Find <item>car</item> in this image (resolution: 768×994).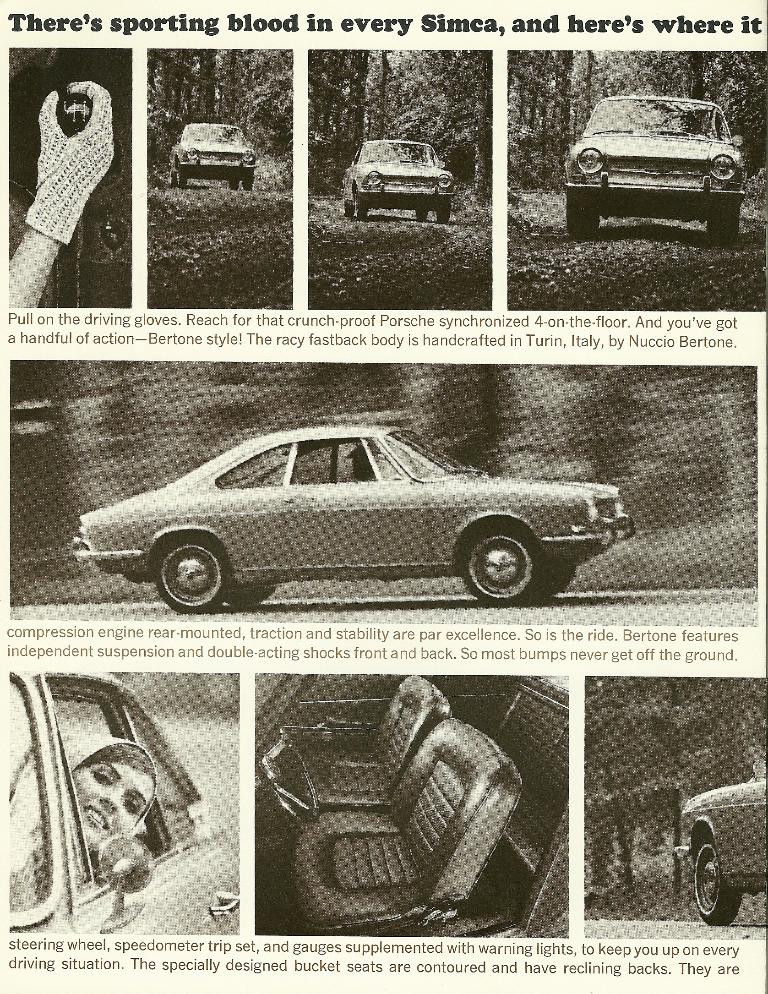
(73,421,638,609).
